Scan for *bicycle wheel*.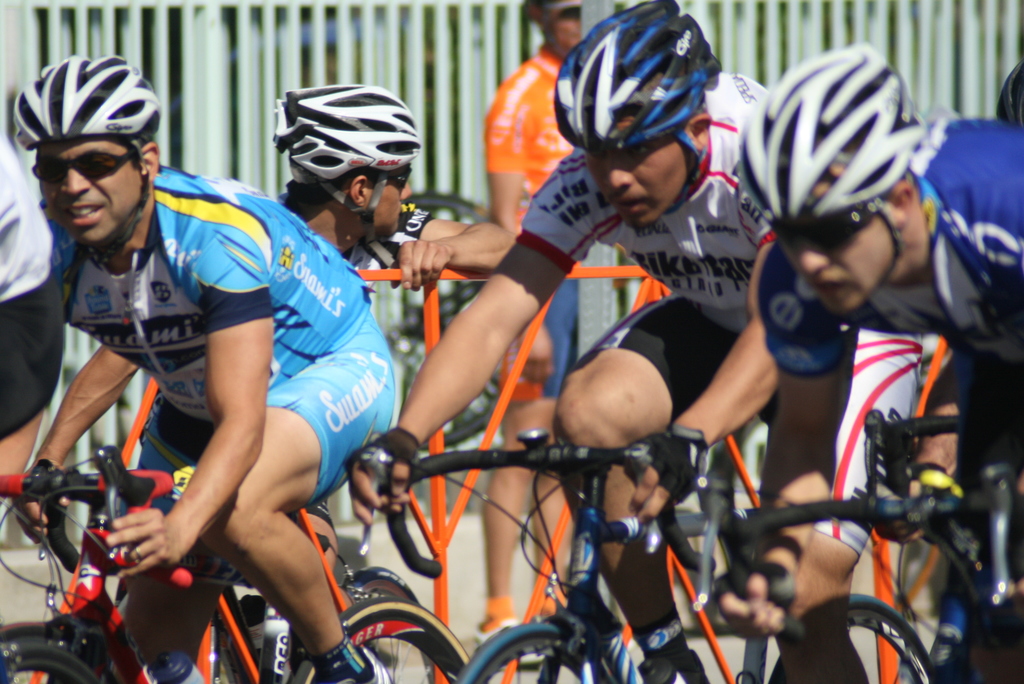
Scan result: 767, 578, 935, 683.
